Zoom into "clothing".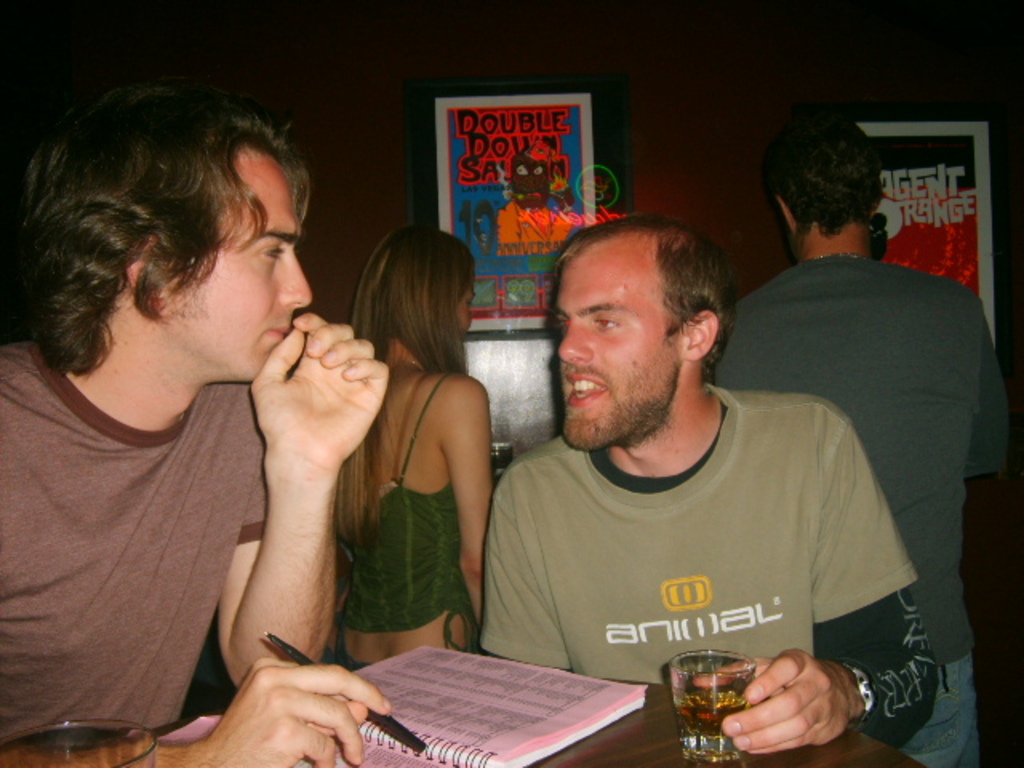
Zoom target: crop(339, 368, 477, 618).
